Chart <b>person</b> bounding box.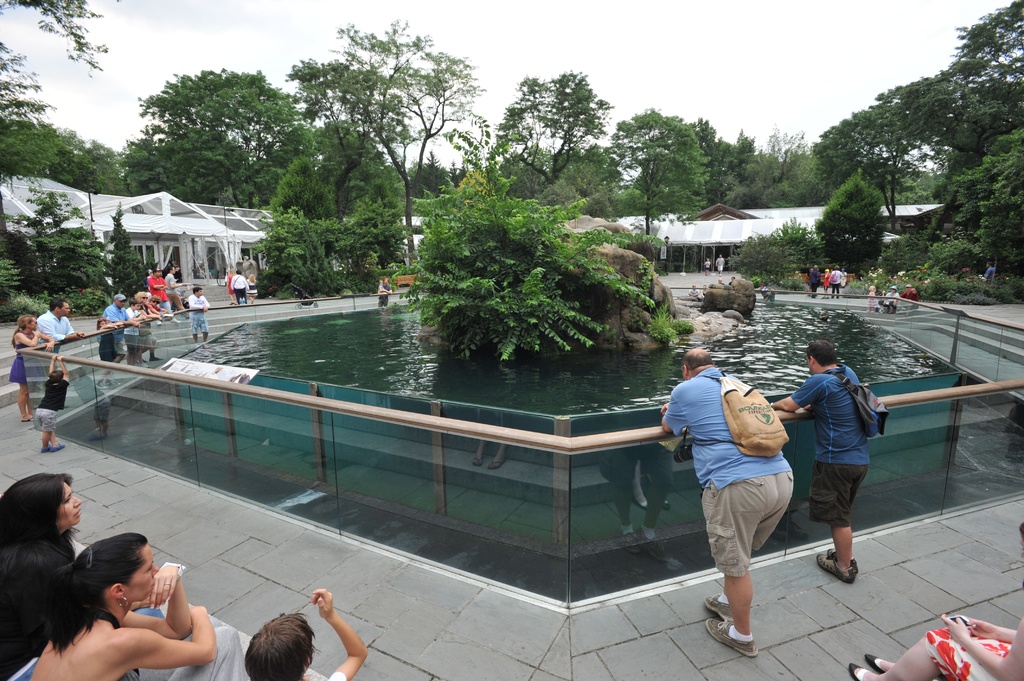
Charted: BBox(849, 522, 1023, 680).
